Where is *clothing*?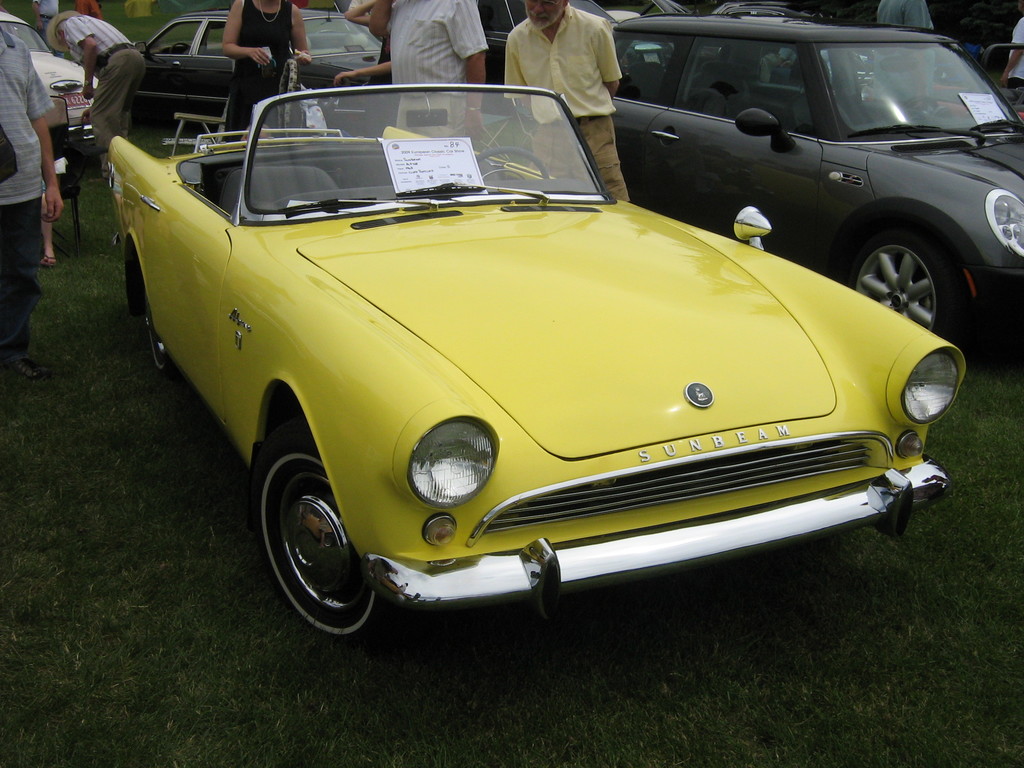
detection(61, 15, 143, 152).
